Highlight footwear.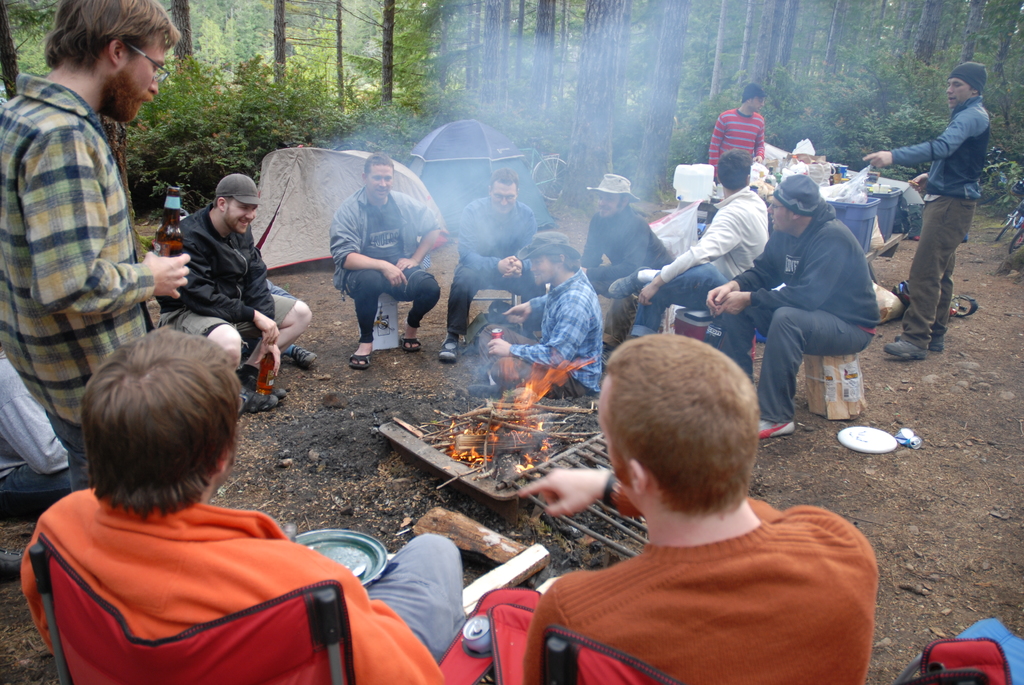
Highlighted region: (x1=403, y1=333, x2=421, y2=352).
